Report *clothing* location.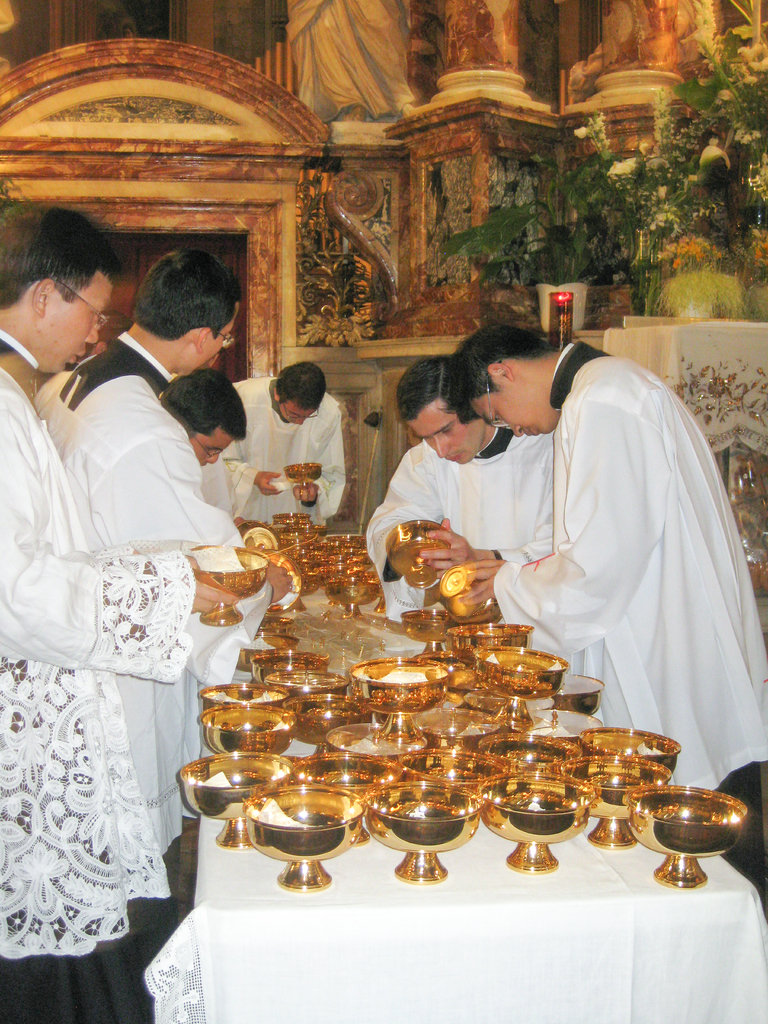
Report: 0/327/189/1023.
